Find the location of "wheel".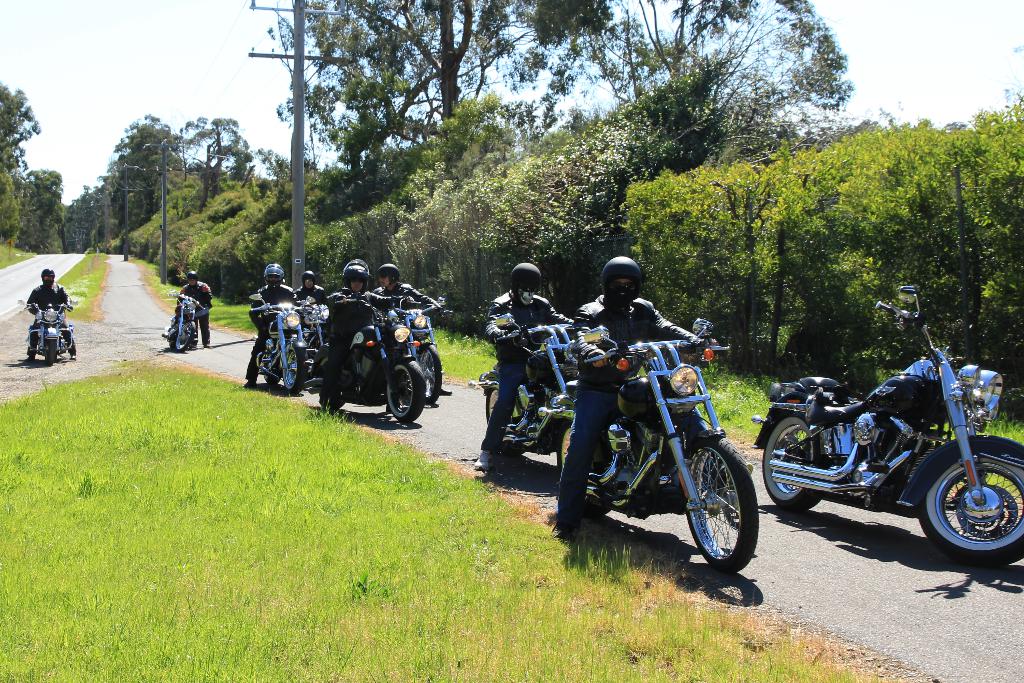
Location: 179, 321, 195, 350.
